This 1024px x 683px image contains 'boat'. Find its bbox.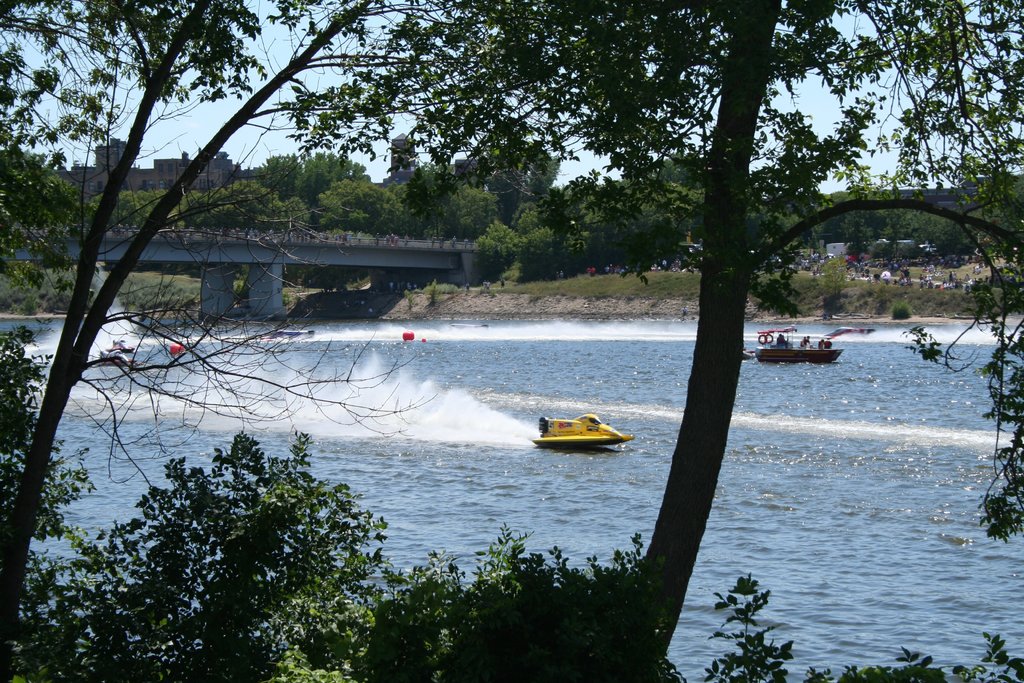
[538,400,637,456].
